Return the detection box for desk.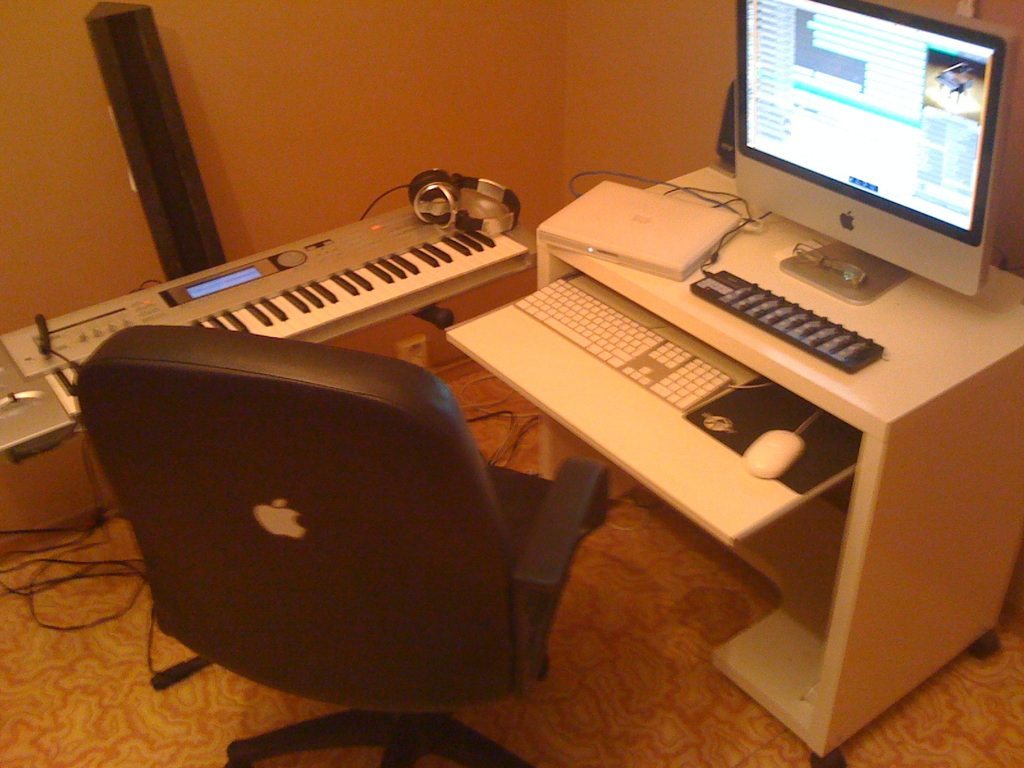
crop(445, 163, 1023, 767).
